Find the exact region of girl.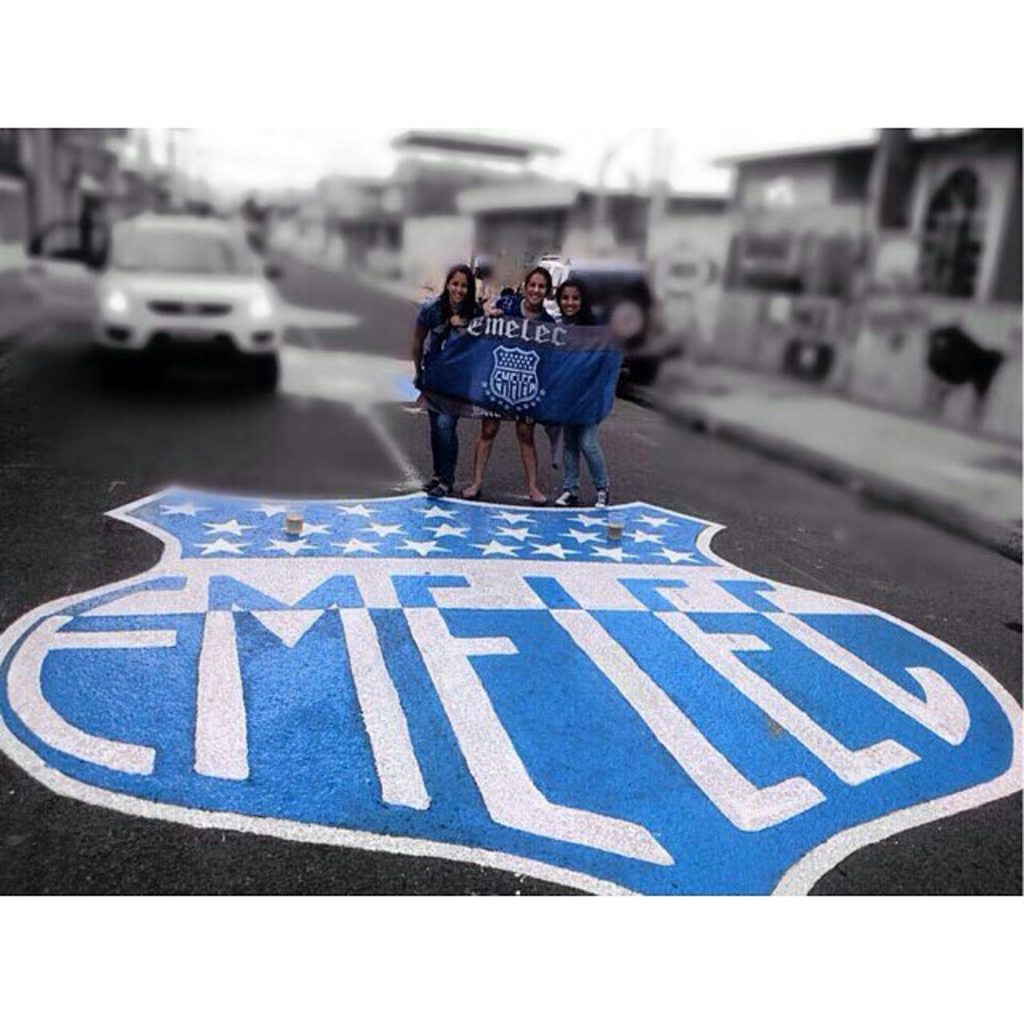
Exact region: [461, 267, 560, 496].
